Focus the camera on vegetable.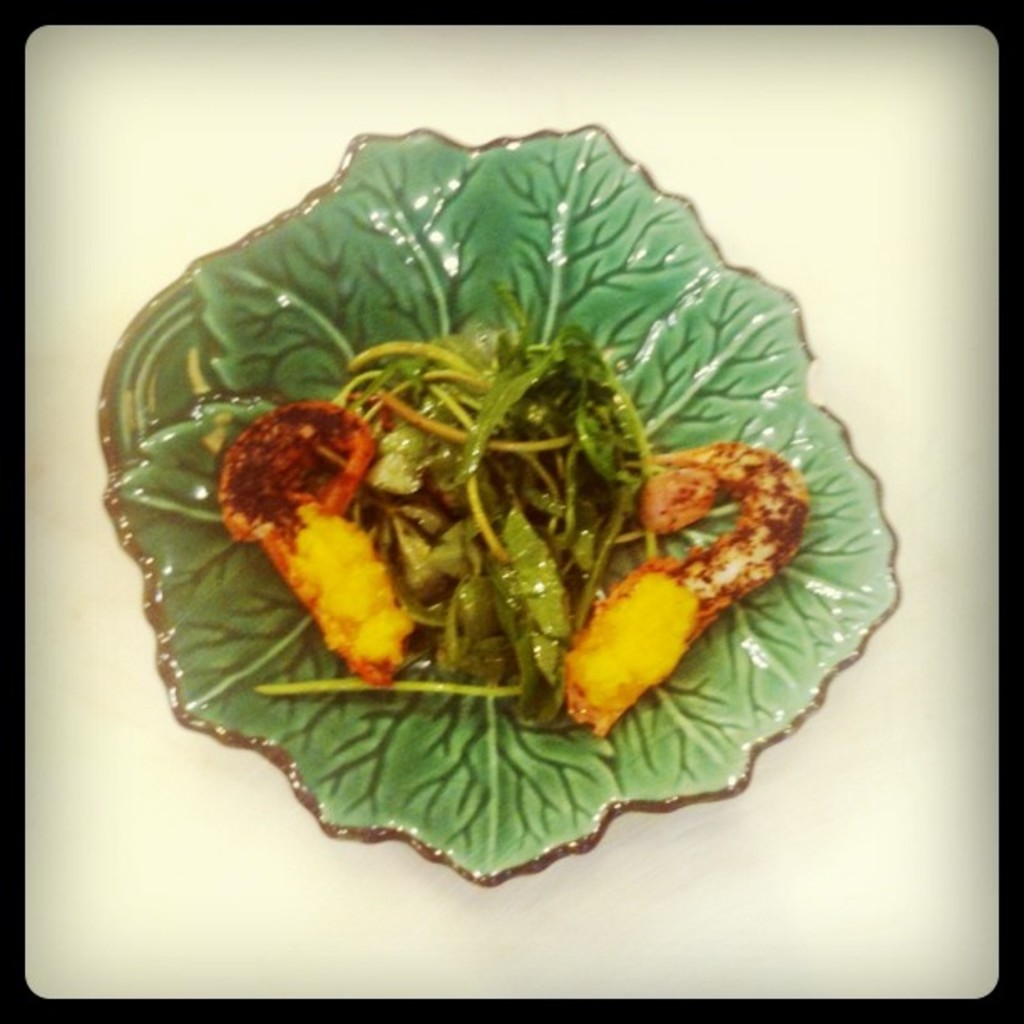
Focus region: rect(105, 122, 883, 853).
